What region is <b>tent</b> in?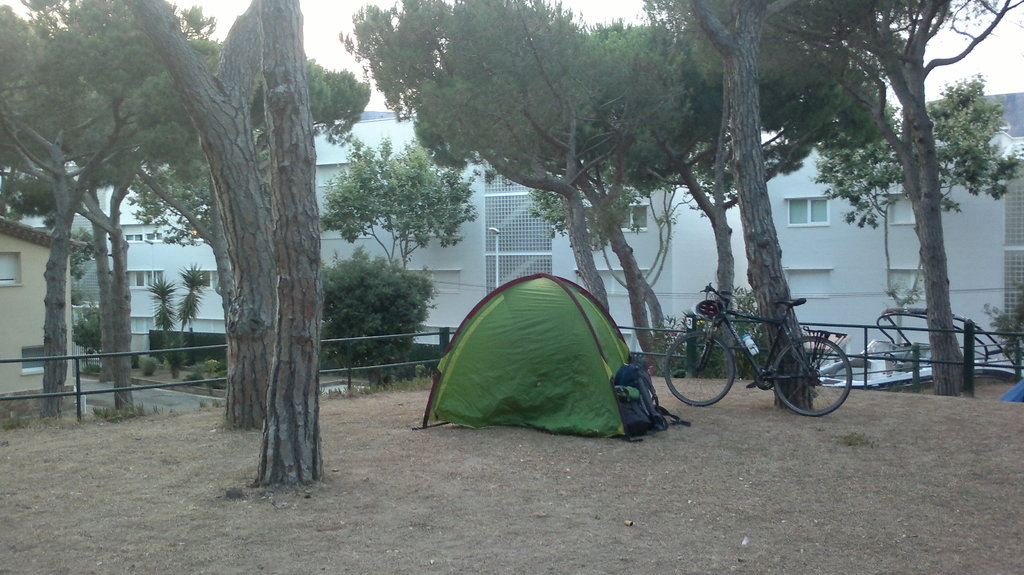
x1=409 y1=273 x2=658 y2=425.
